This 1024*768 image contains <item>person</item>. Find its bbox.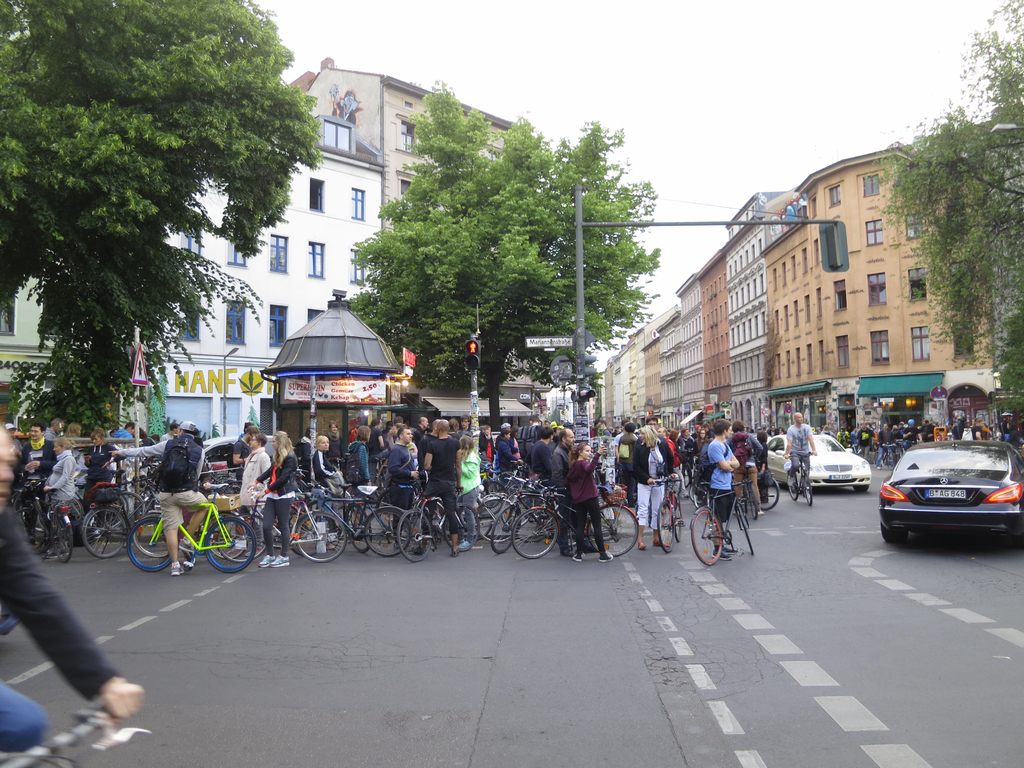
(479, 423, 497, 484).
